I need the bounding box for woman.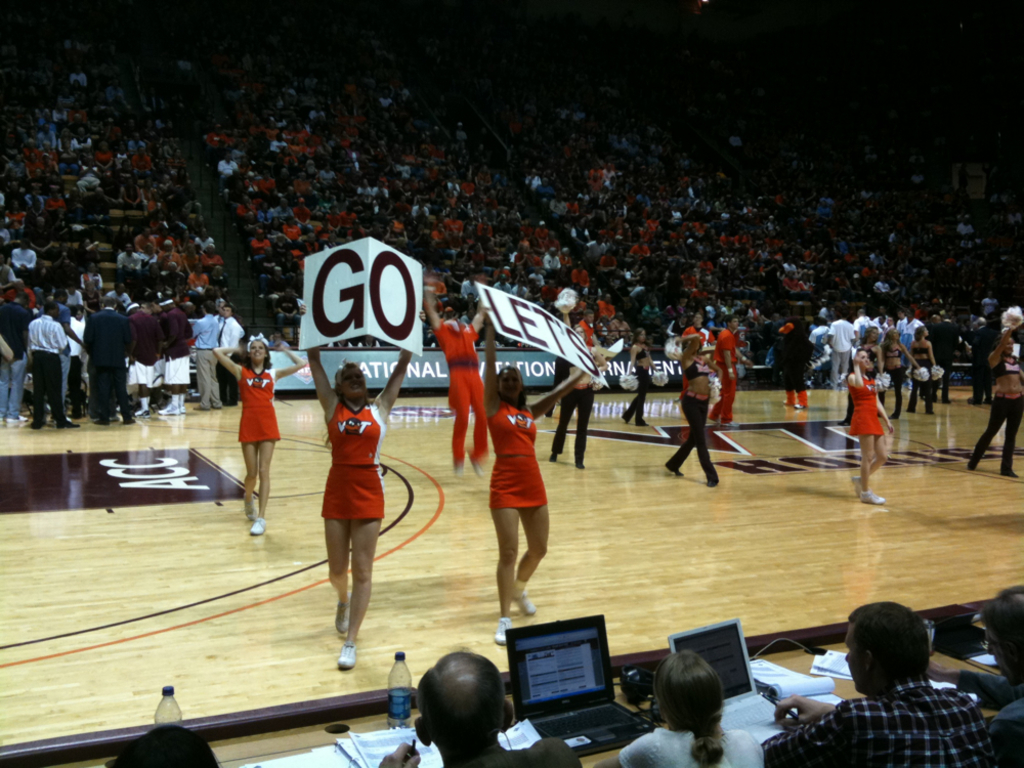
Here it is: detection(489, 313, 583, 644).
